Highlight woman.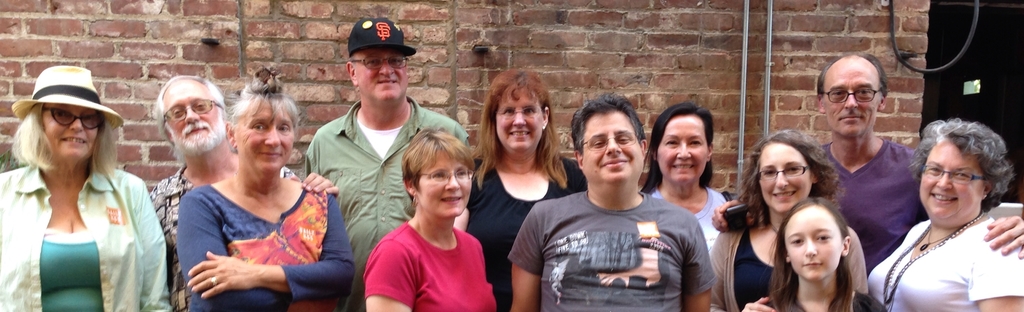
Highlighted region: crop(639, 103, 732, 251).
